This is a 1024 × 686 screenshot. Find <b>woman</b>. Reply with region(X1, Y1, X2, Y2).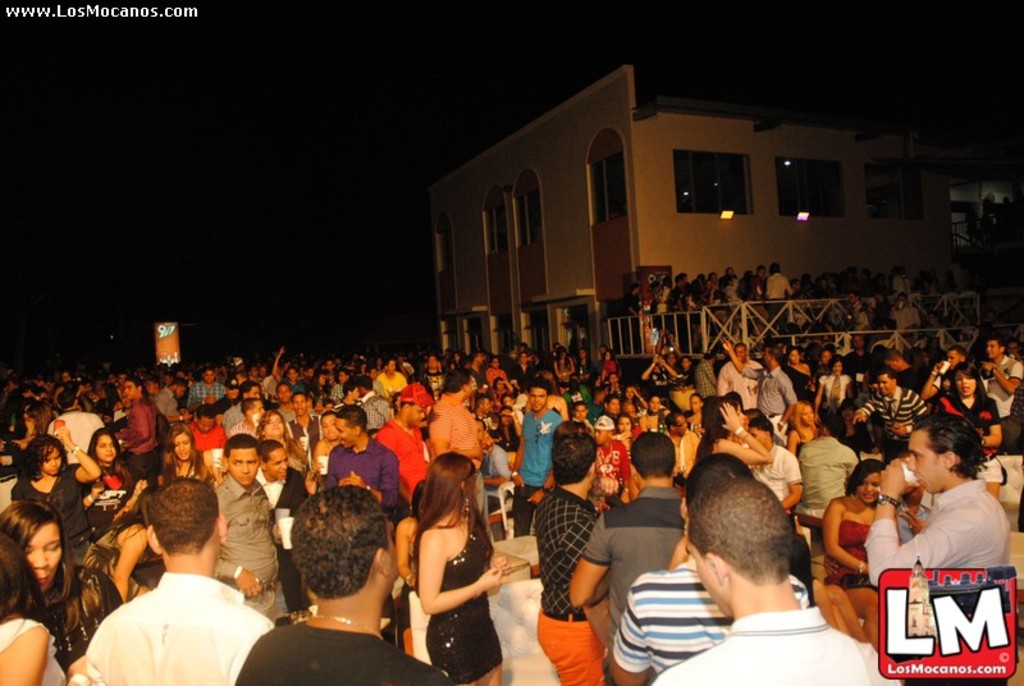
region(486, 407, 526, 453).
